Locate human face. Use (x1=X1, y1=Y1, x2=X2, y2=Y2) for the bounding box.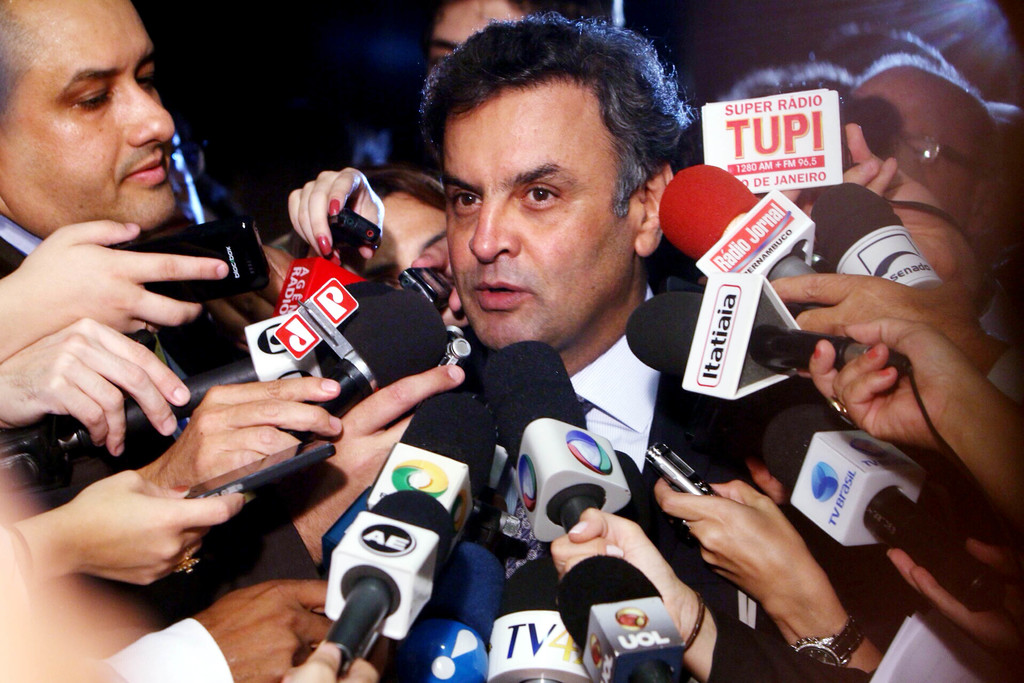
(x1=425, y1=4, x2=519, y2=64).
